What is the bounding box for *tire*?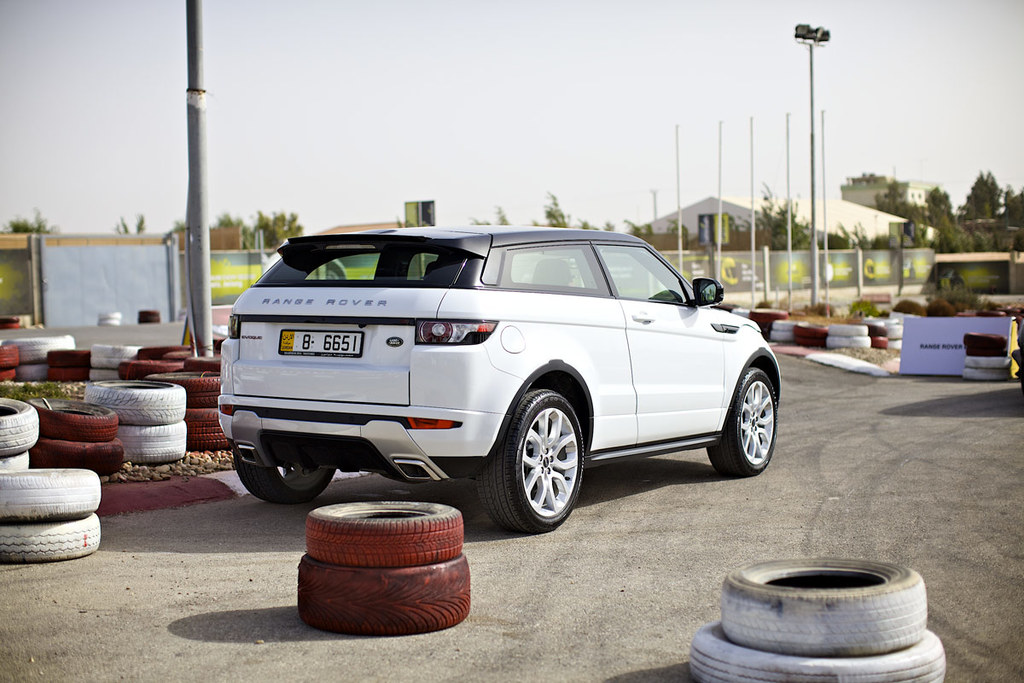
{"x1": 231, "y1": 447, "x2": 339, "y2": 505}.
